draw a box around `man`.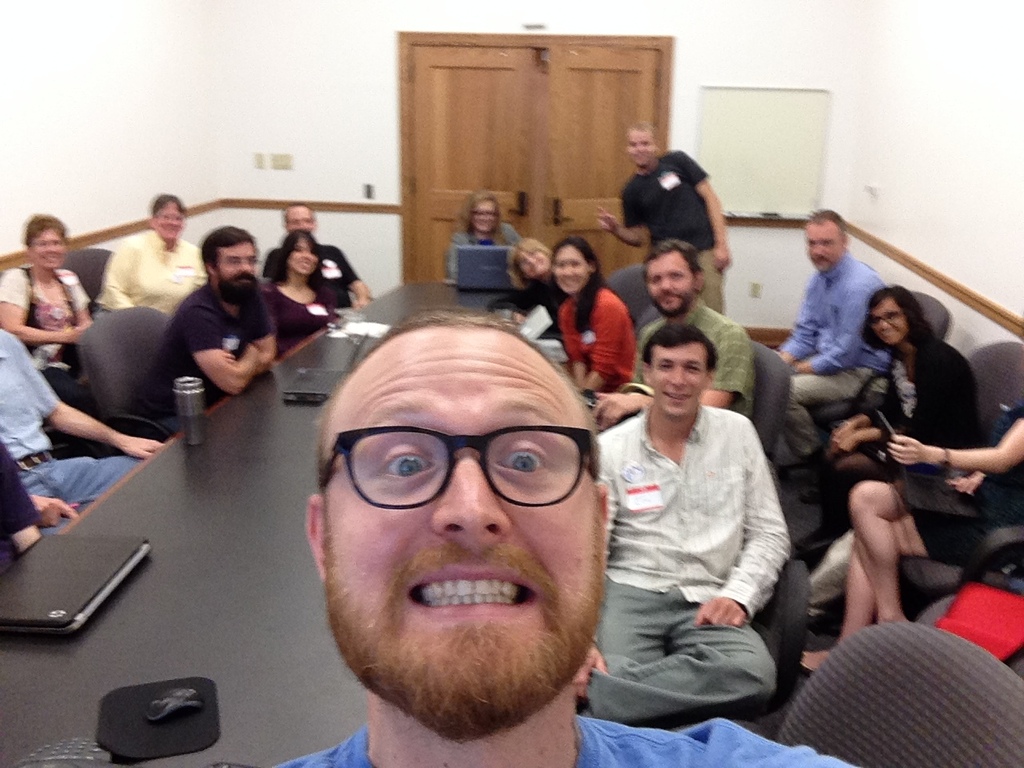
[x1=153, y1=227, x2=283, y2=430].
